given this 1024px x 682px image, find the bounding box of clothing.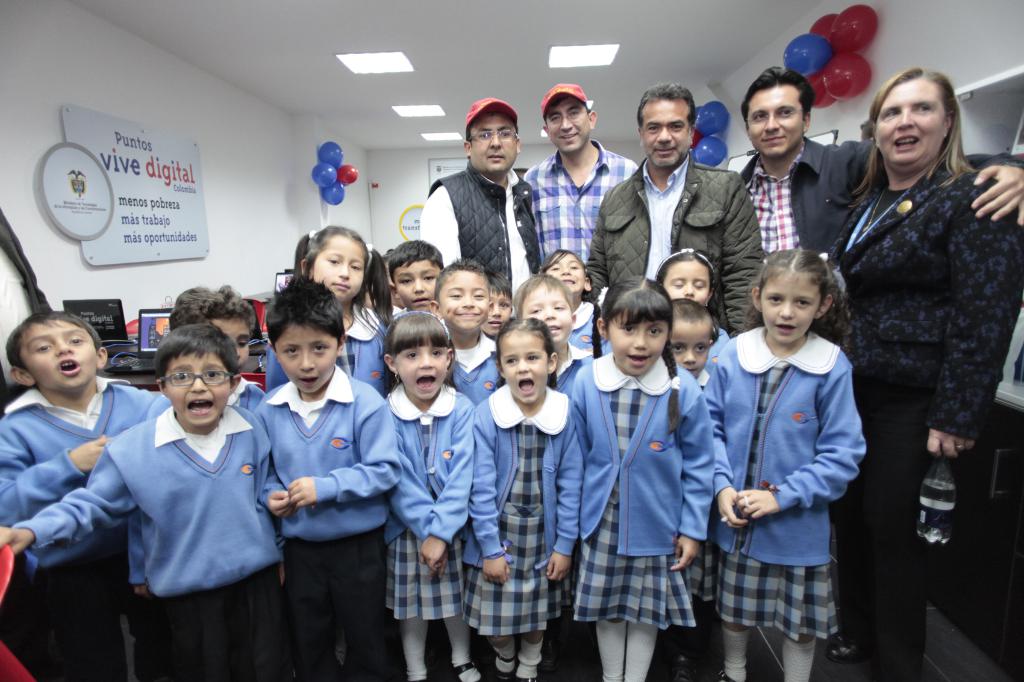
bbox(288, 526, 383, 681).
